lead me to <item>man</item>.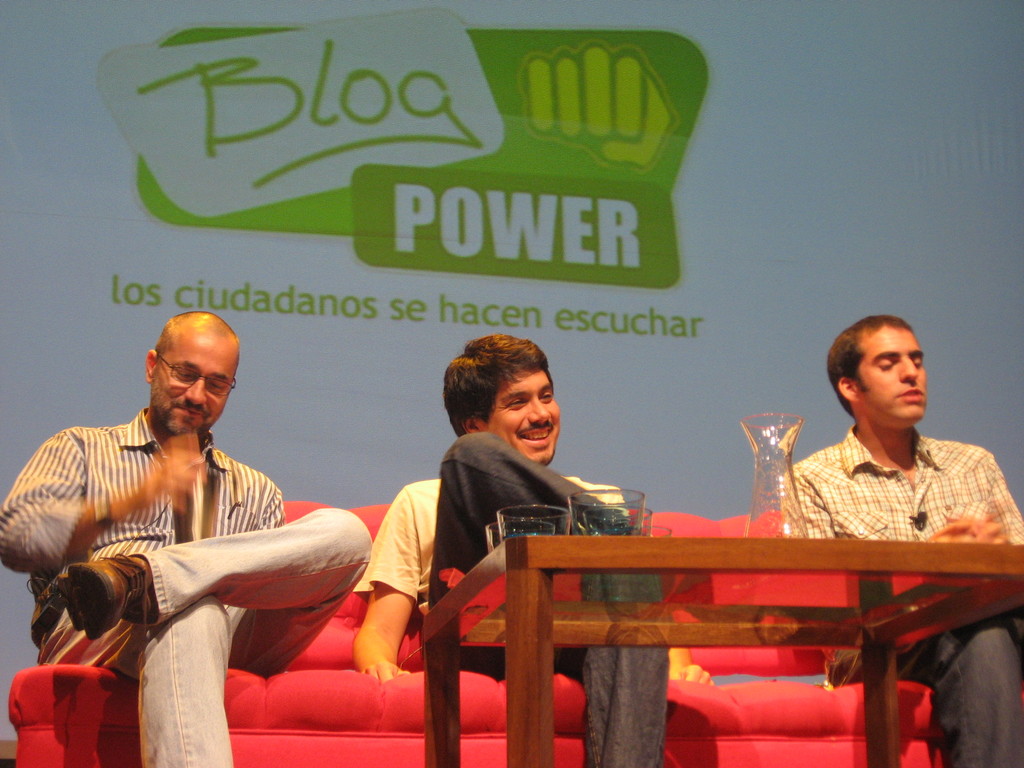
Lead to left=342, top=332, right=686, bottom=767.
